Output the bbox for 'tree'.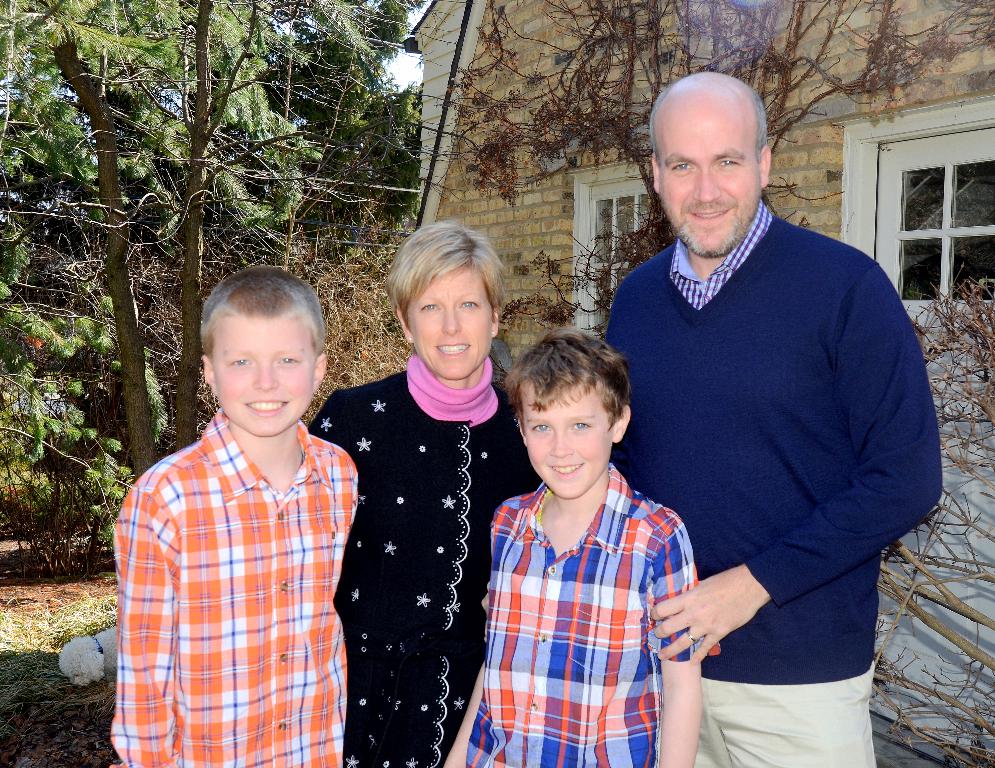
box(0, 0, 325, 479).
